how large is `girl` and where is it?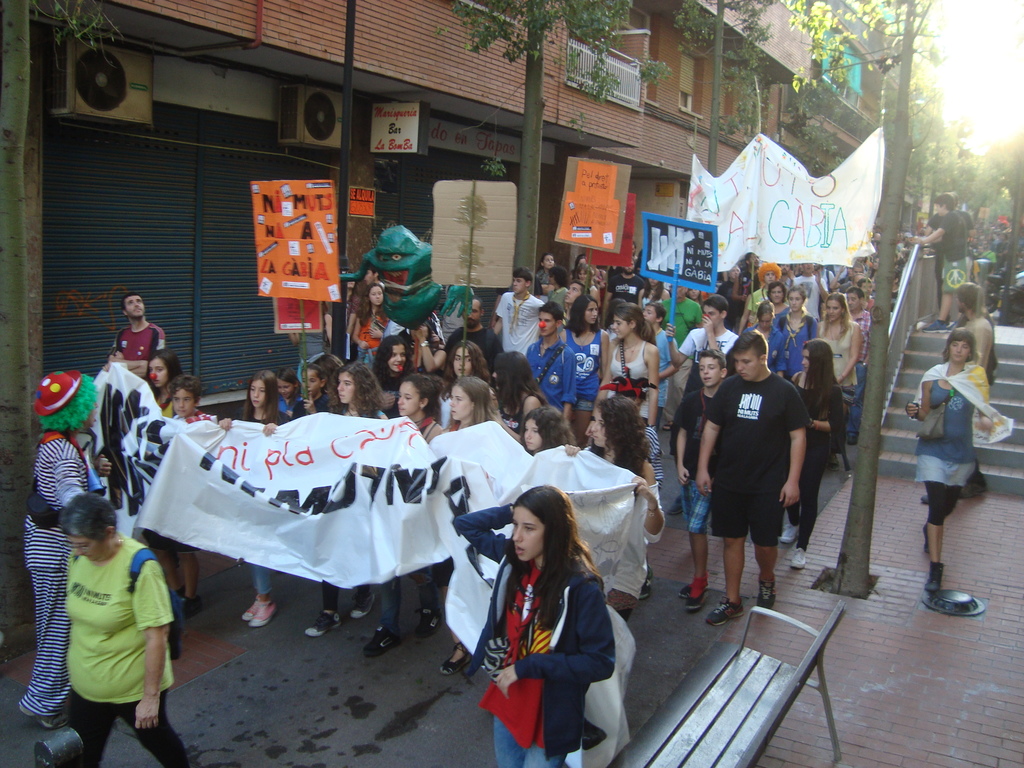
Bounding box: (left=583, top=301, right=657, bottom=435).
